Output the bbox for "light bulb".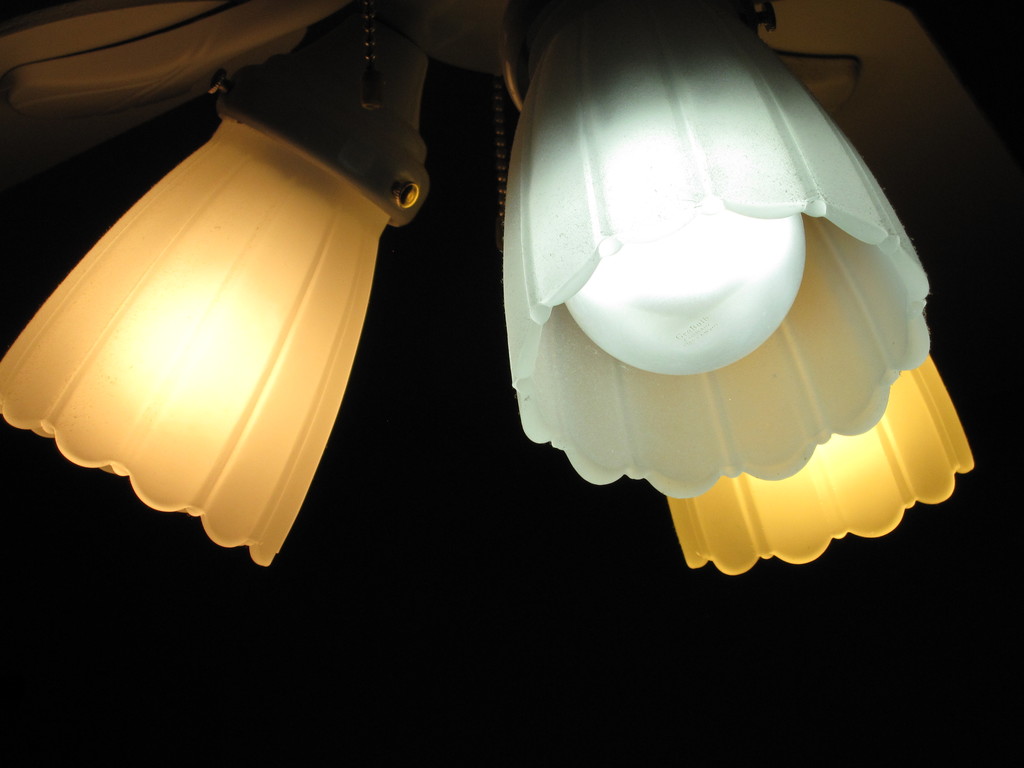
BBox(564, 206, 805, 371).
